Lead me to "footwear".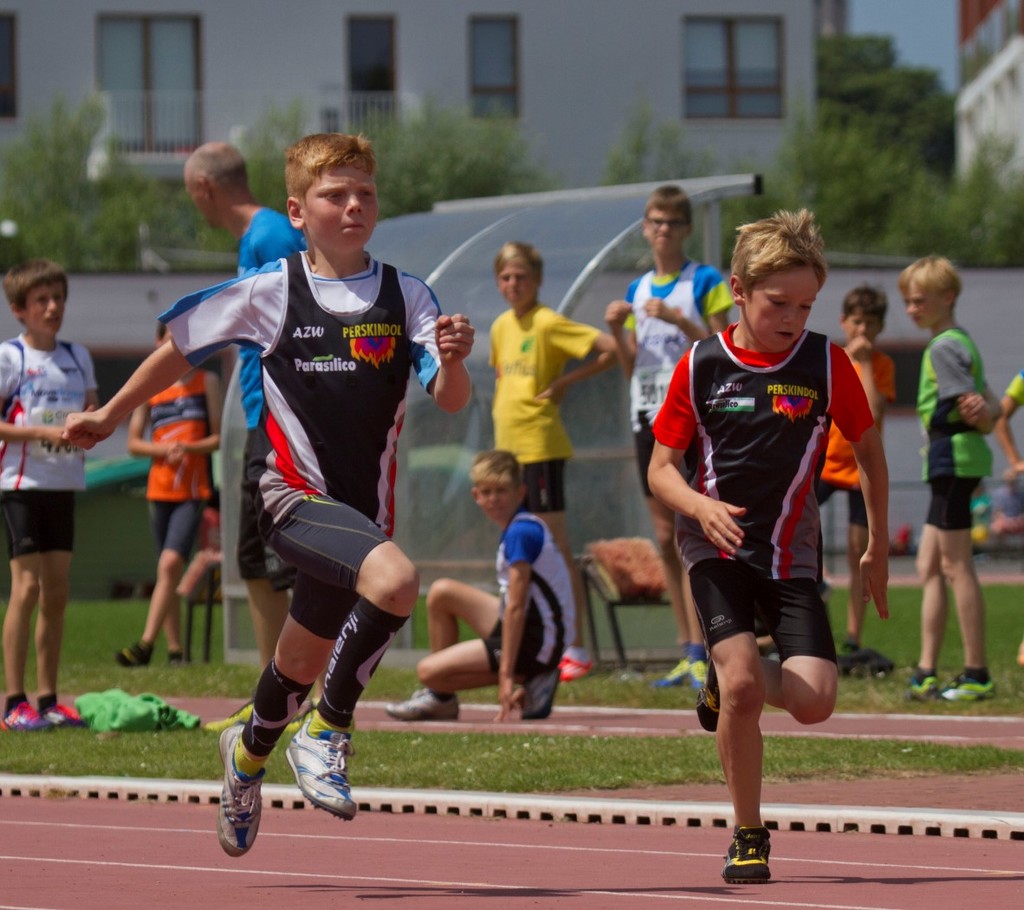
Lead to [694,663,725,735].
